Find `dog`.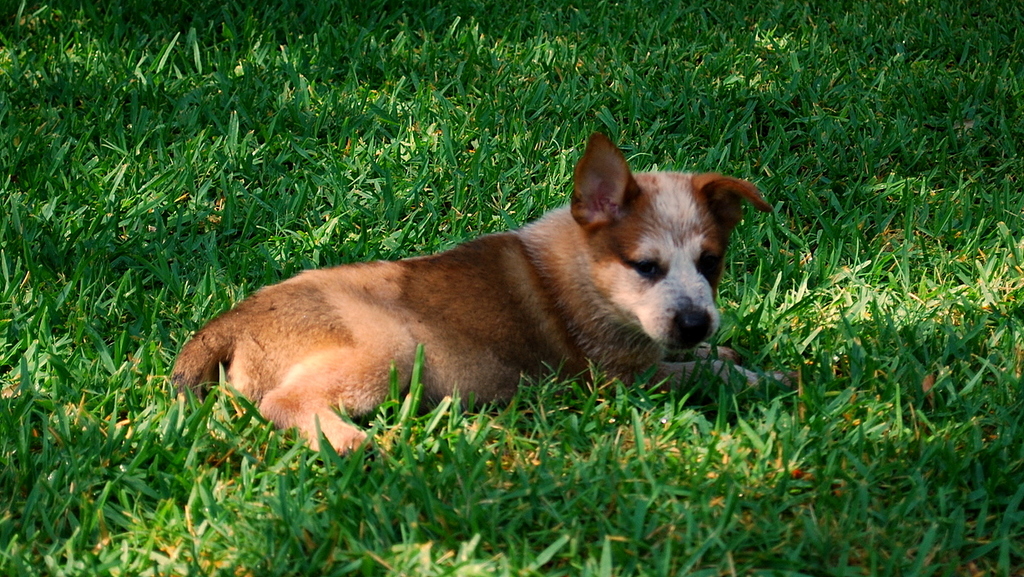
171,131,776,458.
